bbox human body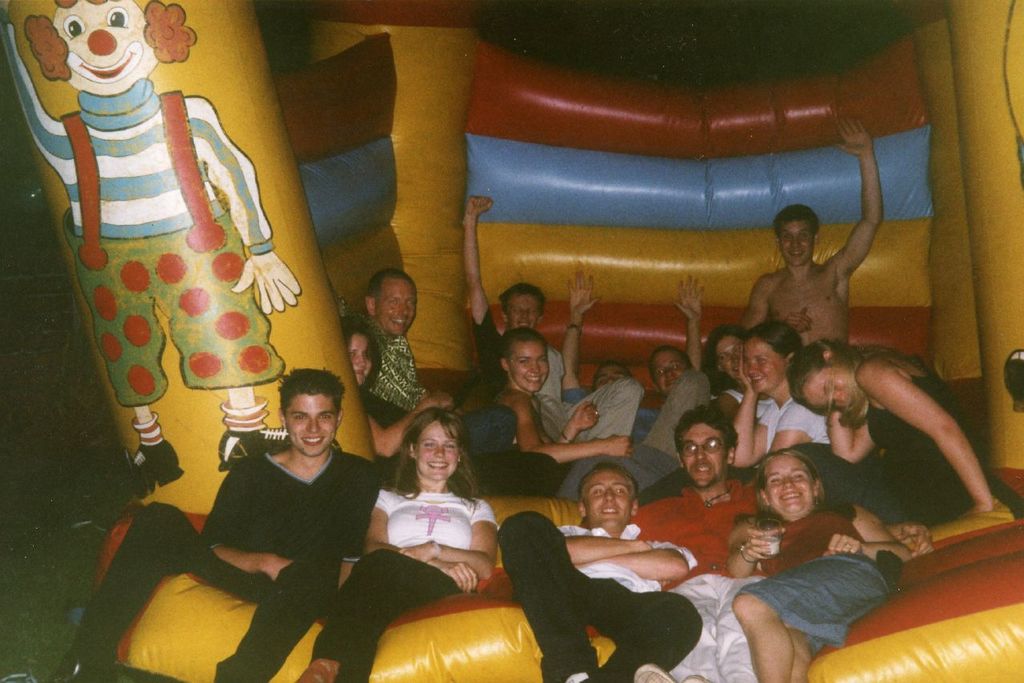
pyautogui.locateOnScreen(338, 257, 442, 415)
